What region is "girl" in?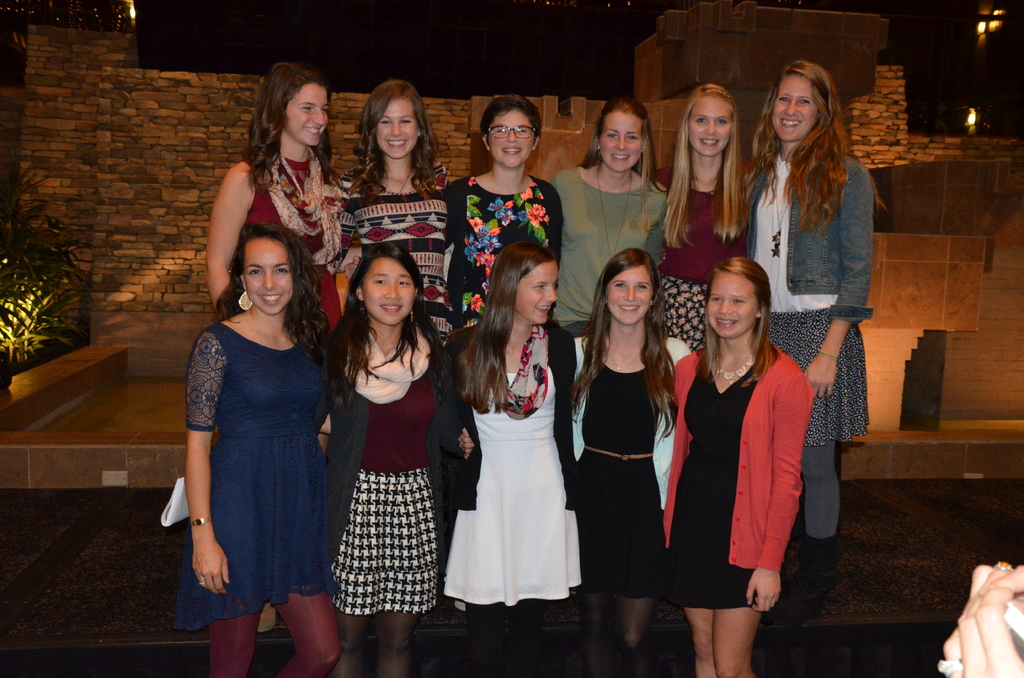
locate(447, 90, 564, 327).
